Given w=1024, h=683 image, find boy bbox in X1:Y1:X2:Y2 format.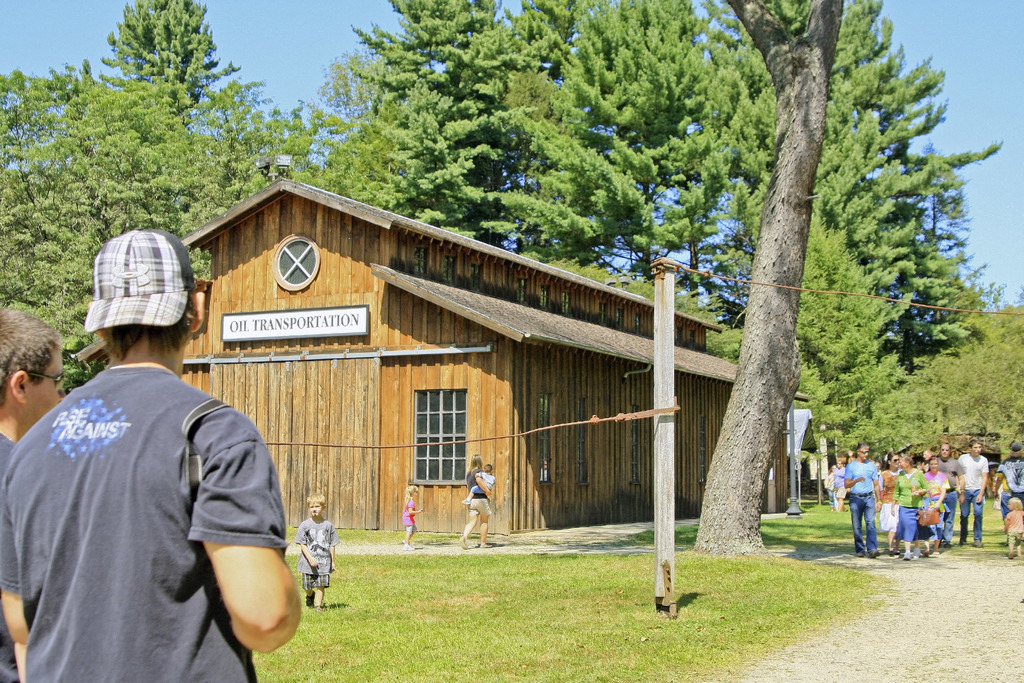
0:301:68:682.
